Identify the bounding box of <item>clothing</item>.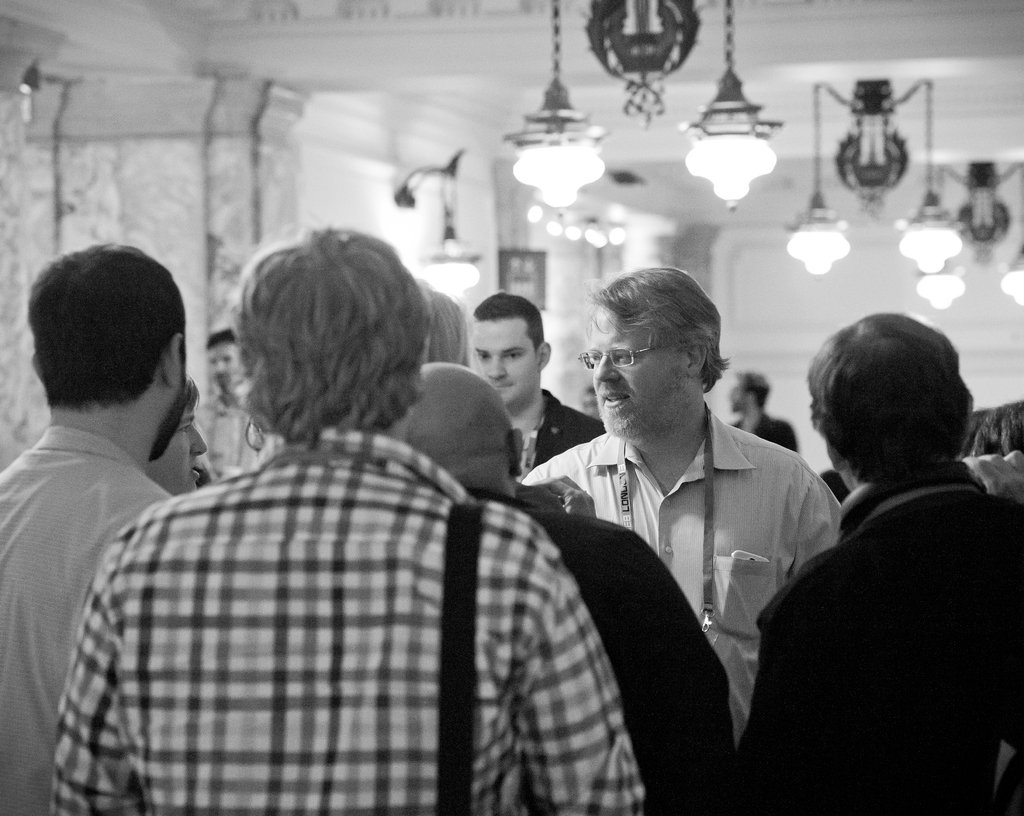
Rect(519, 388, 605, 474).
